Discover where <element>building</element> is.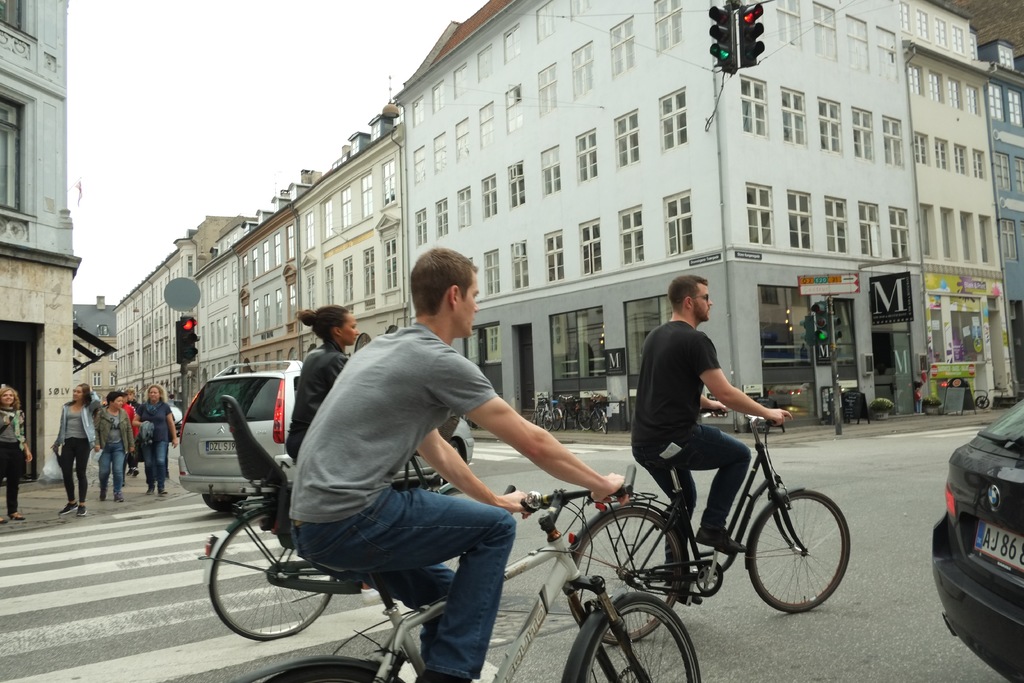
Discovered at <box>111,0,1023,441</box>.
